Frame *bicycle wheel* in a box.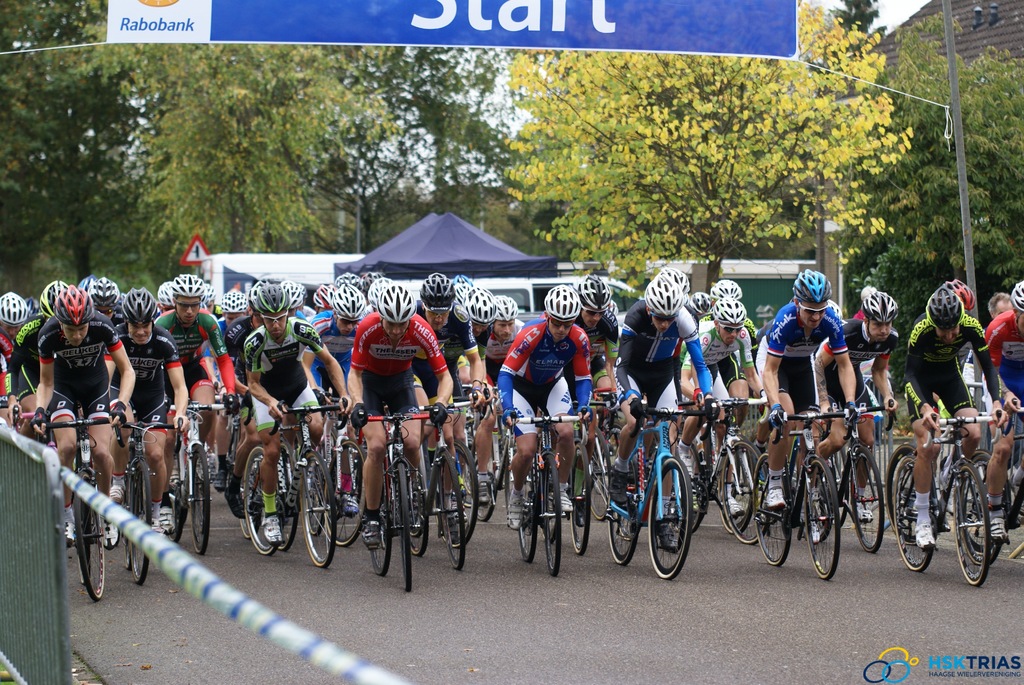
box=[881, 447, 924, 545].
